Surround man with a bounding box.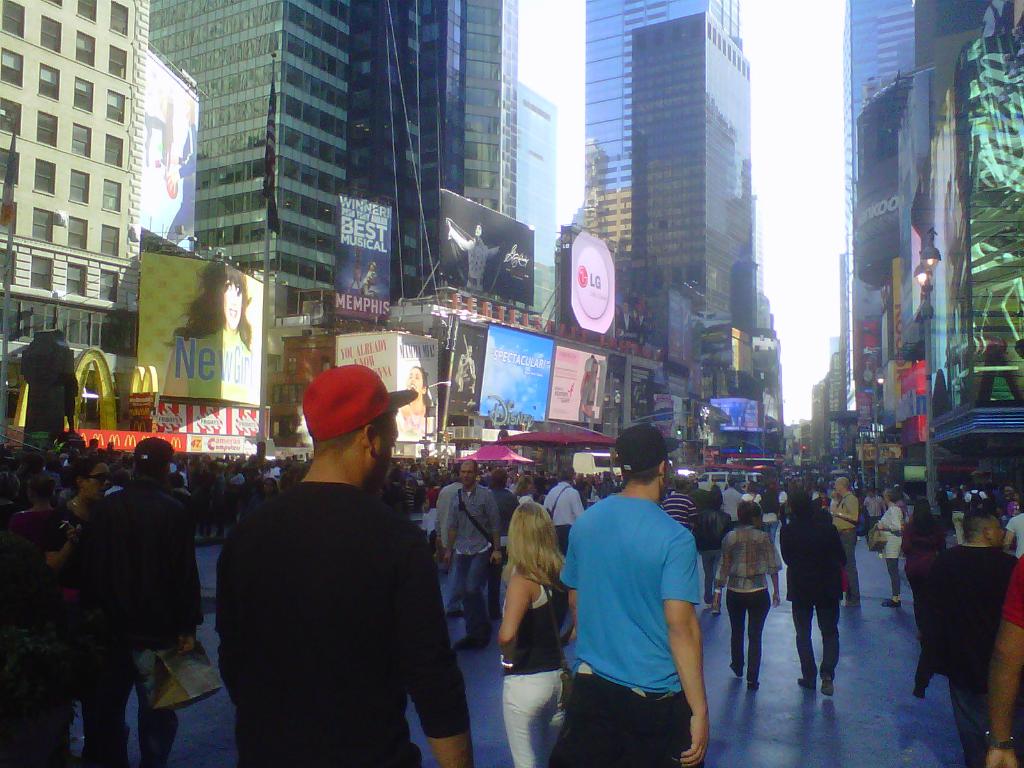
655:471:700:547.
